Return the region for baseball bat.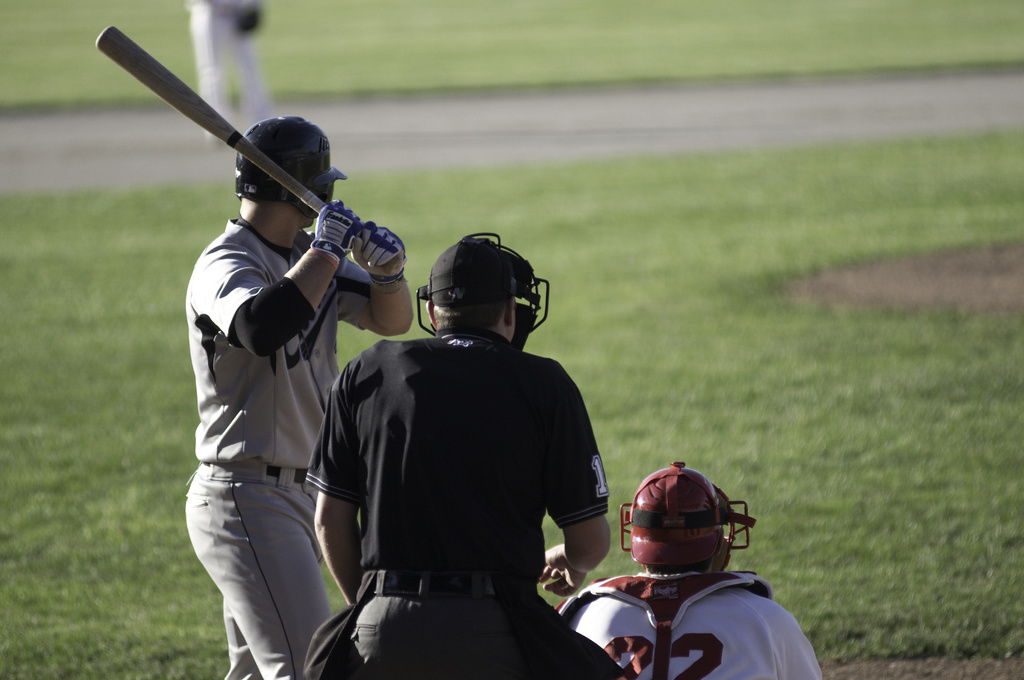
x1=93, y1=21, x2=383, y2=265.
